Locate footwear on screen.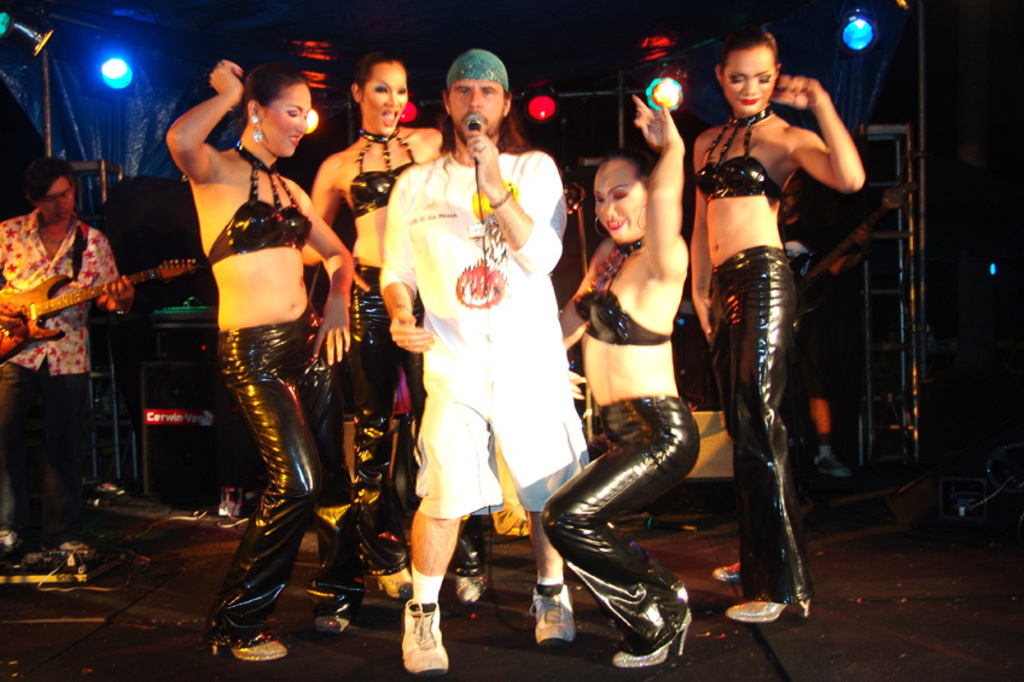
On screen at {"x1": 211, "y1": 640, "x2": 285, "y2": 665}.
